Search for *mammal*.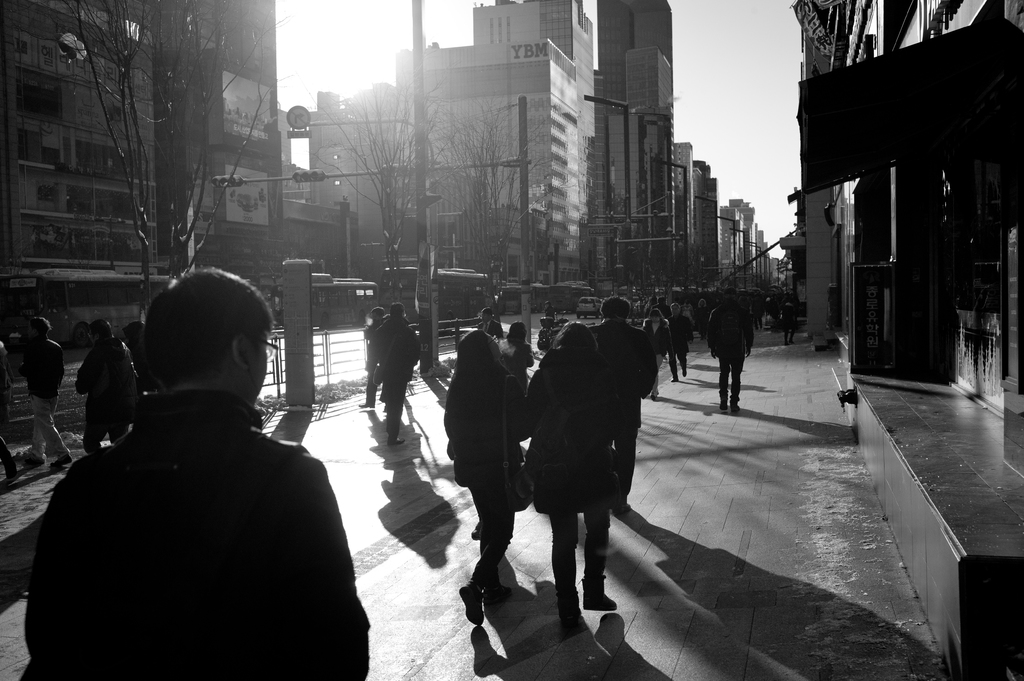
Found at box=[365, 302, 422, 446].
